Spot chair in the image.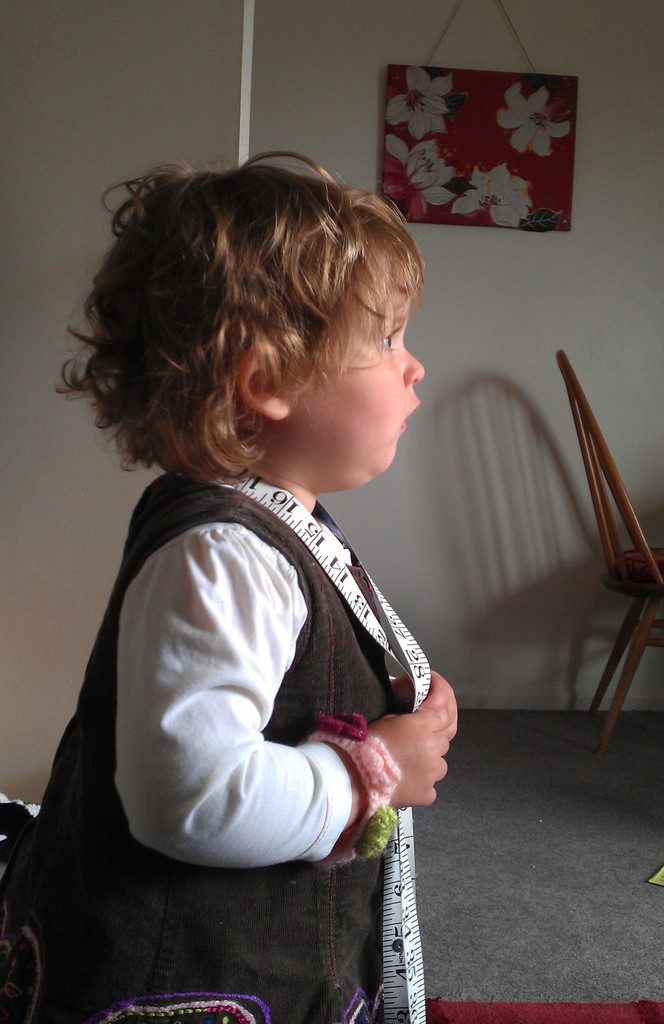
chair found at 559, 345, 663, 751.
